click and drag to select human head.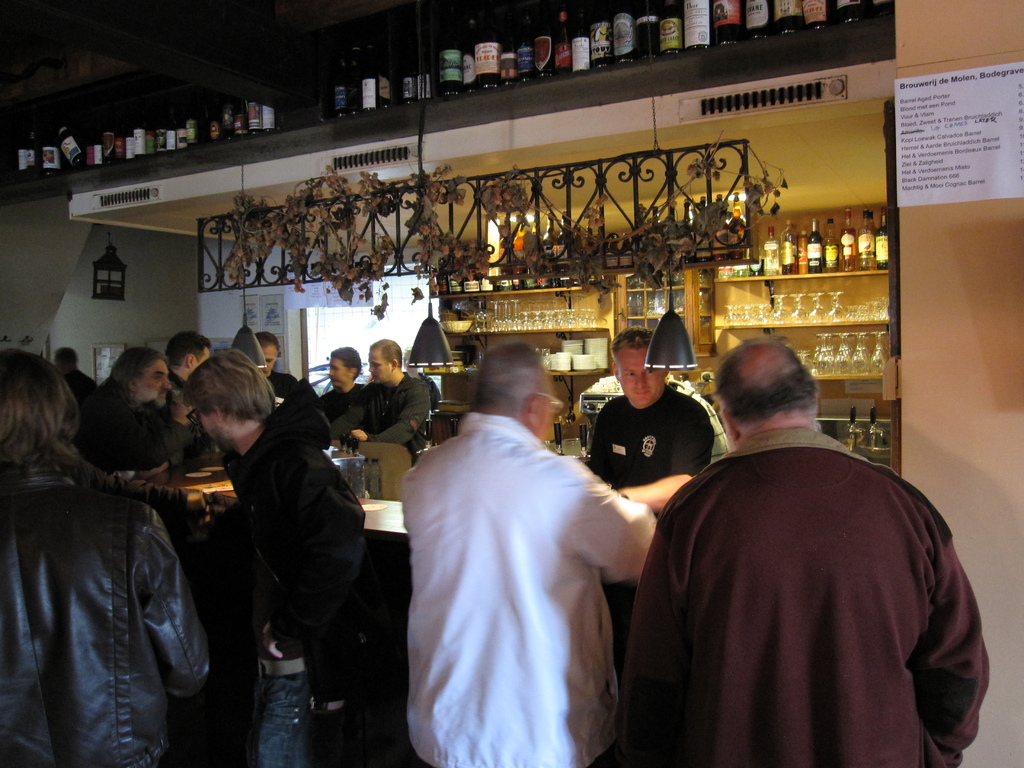
Selection: detection(327, 346, 362, 387).
